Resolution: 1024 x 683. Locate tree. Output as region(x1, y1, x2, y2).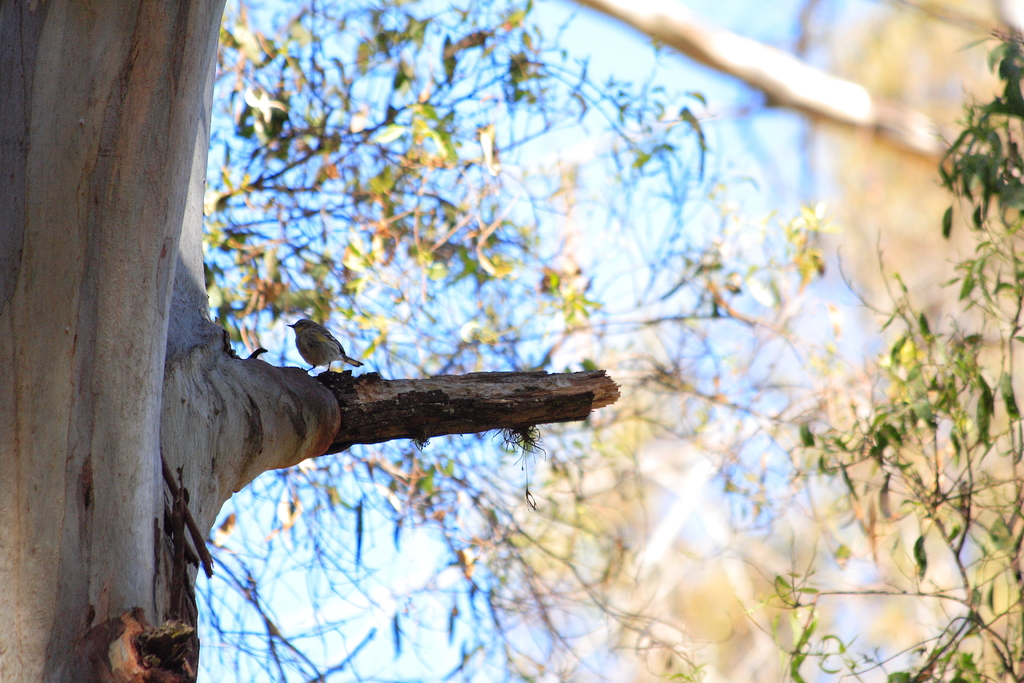
region(113, 311, 704, 632).
